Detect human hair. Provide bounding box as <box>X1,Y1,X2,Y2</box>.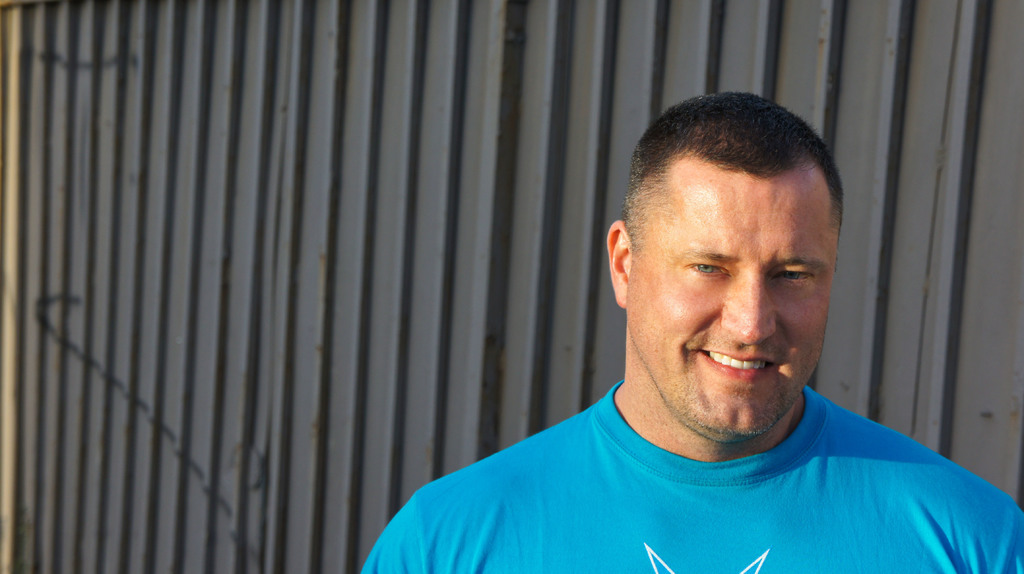
<box>627,94,838,287</box>.
